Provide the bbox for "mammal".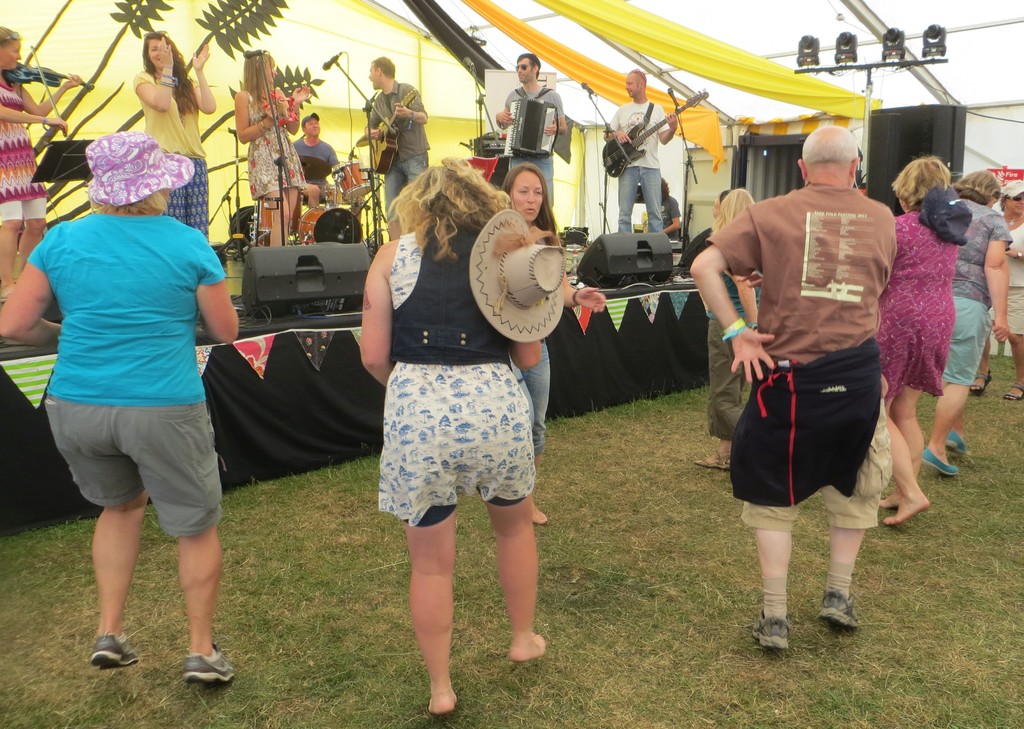
box=[355, 154, 546, 714].
